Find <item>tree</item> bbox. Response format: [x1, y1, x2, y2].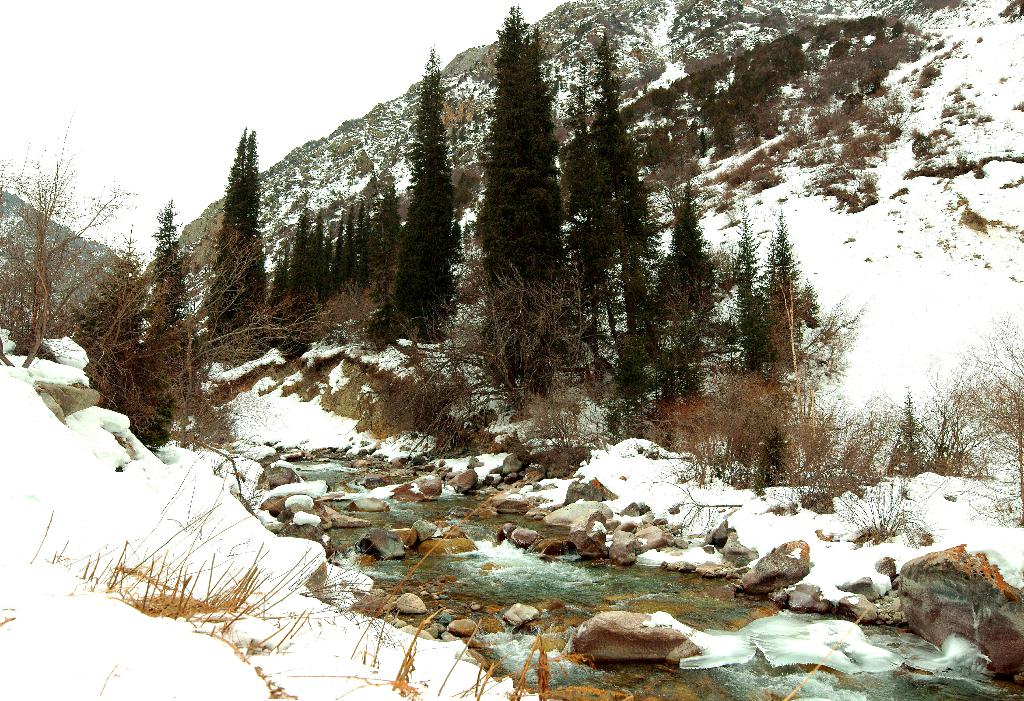
[338, 200, 367, 297].
